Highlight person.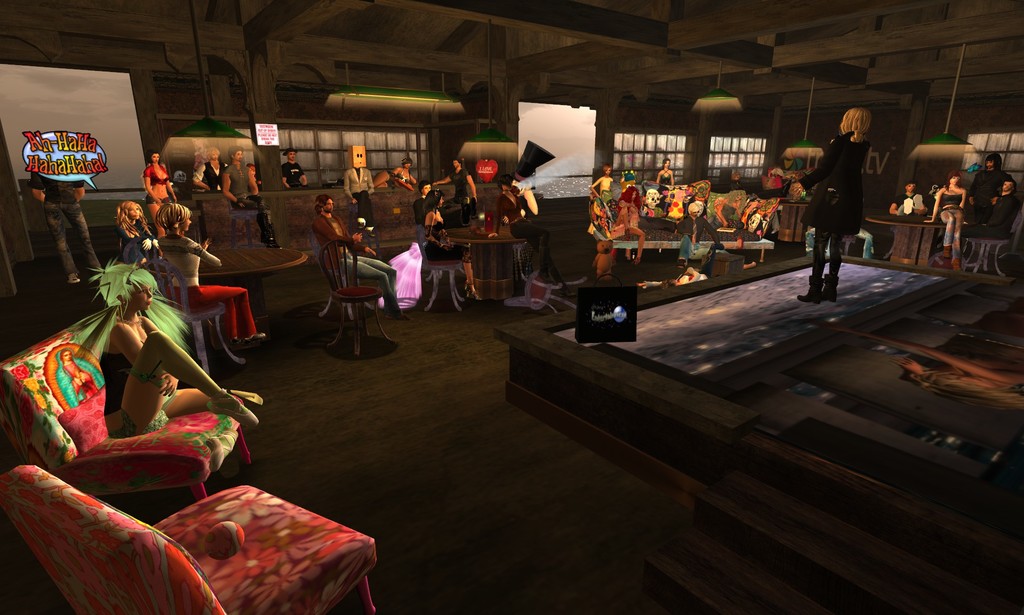
Highlighted region: [149,201,260,345].
